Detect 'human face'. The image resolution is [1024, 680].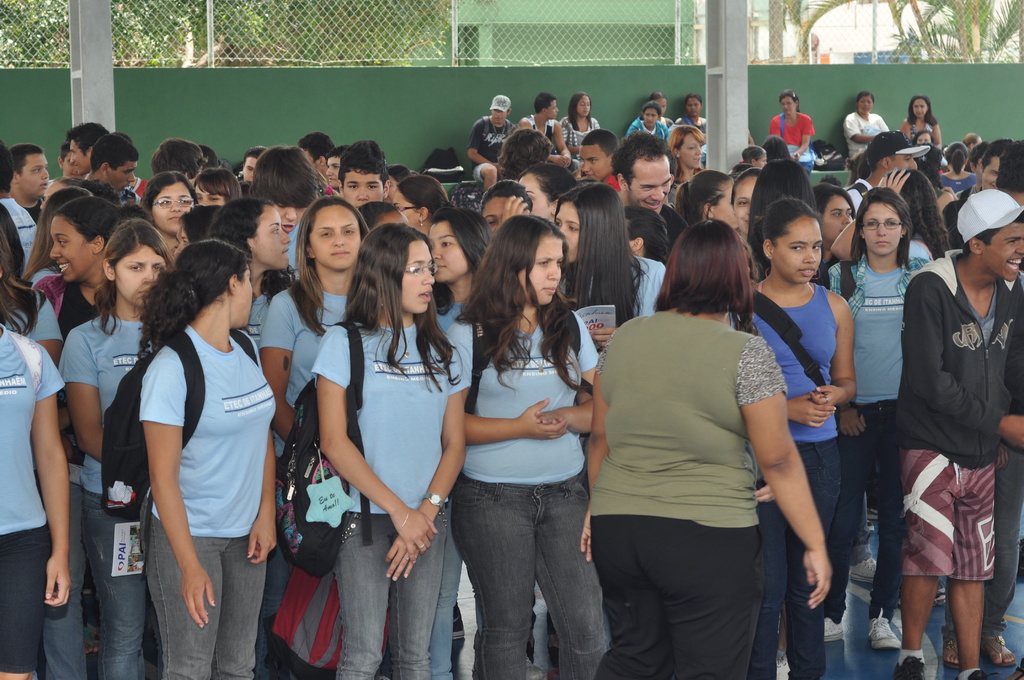
<box>982,157,999,188</box>.
